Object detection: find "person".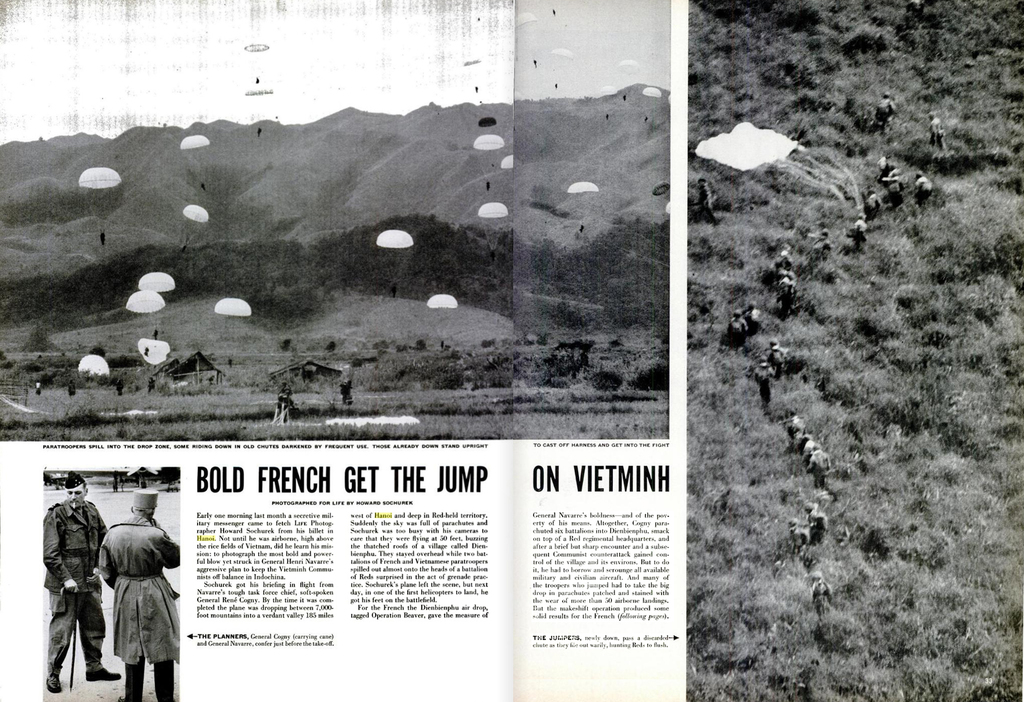
(x1=923, y1=102, x2=943, y2=149).
